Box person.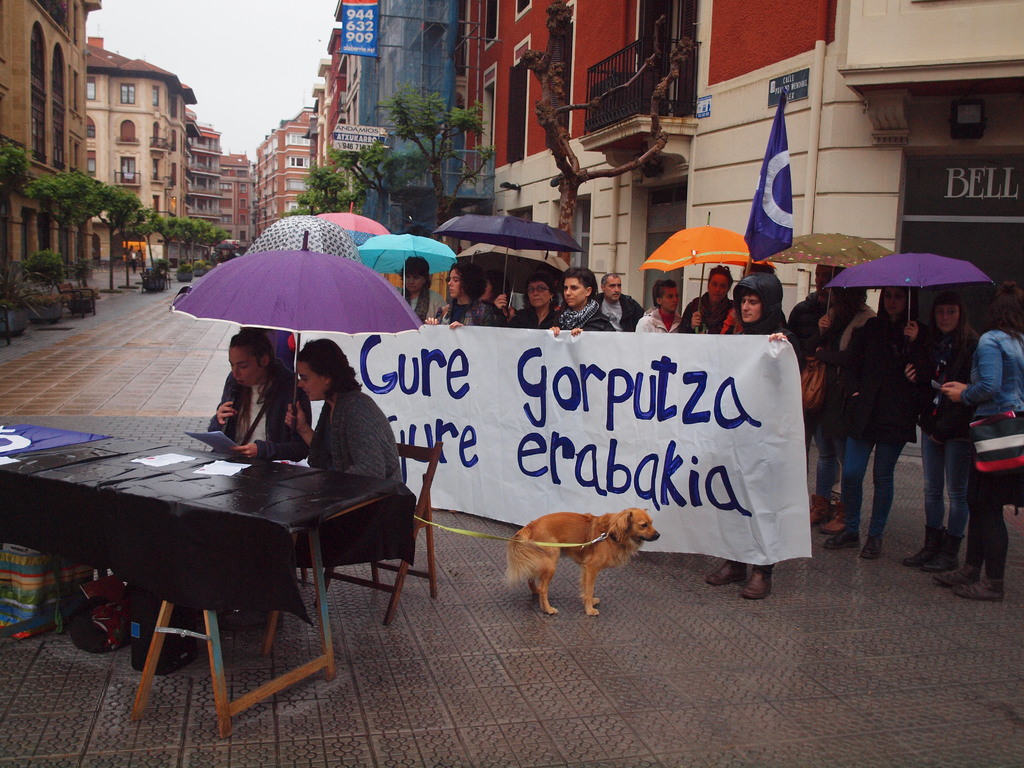
{"x1": 706, "y1": 271, "x2": 776, "y2": 603}.
